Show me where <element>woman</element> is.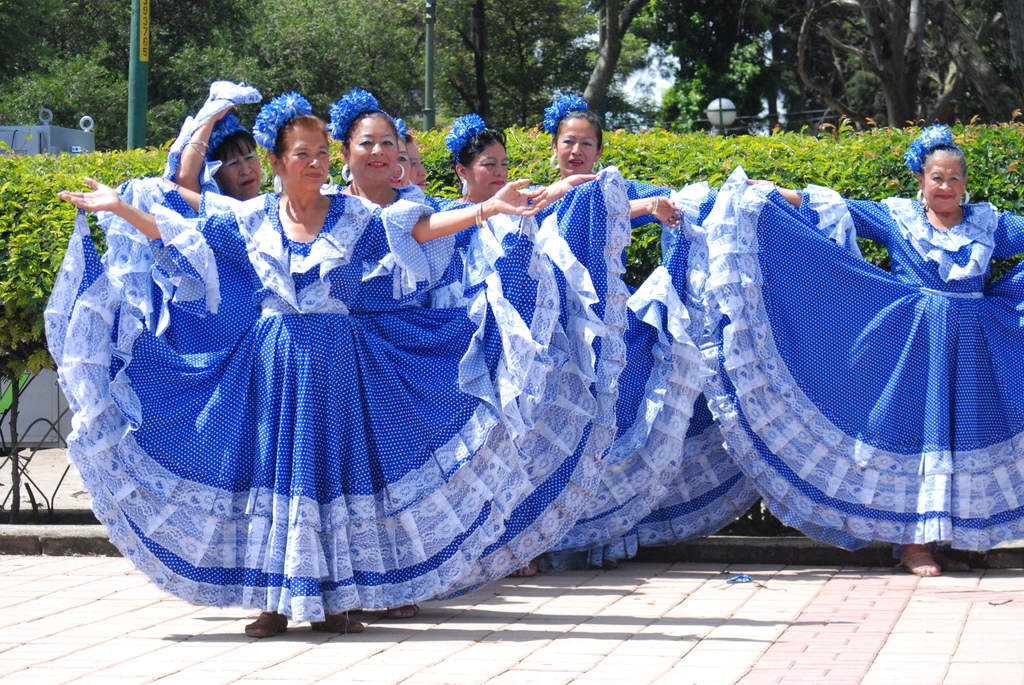
<element>woman</element> is at rect(108, 85, 554, 305).
